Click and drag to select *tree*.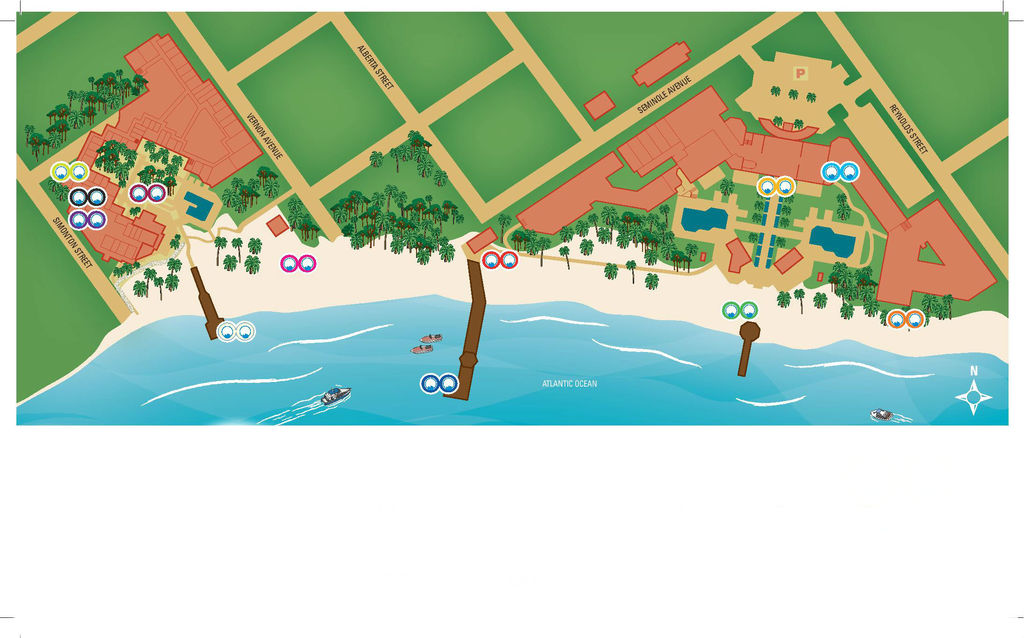
Selection: crop(122, 264, 133, 275).
